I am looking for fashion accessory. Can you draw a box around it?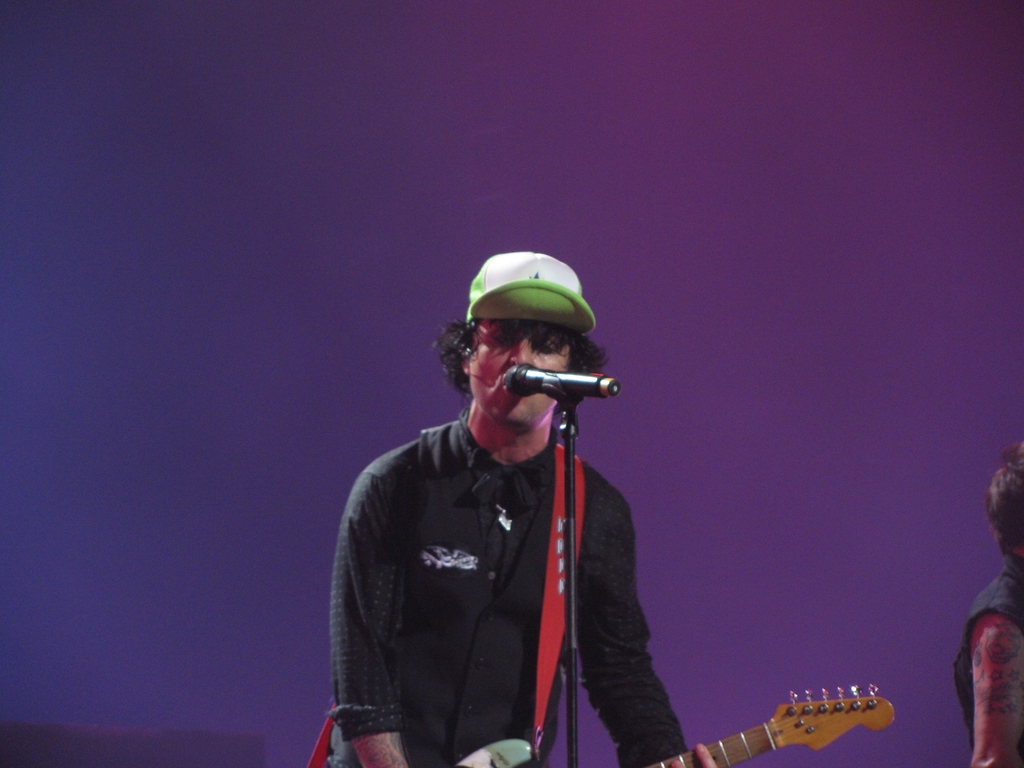
Sure, the bounding box is select_region(463, 250, 595, 332).
